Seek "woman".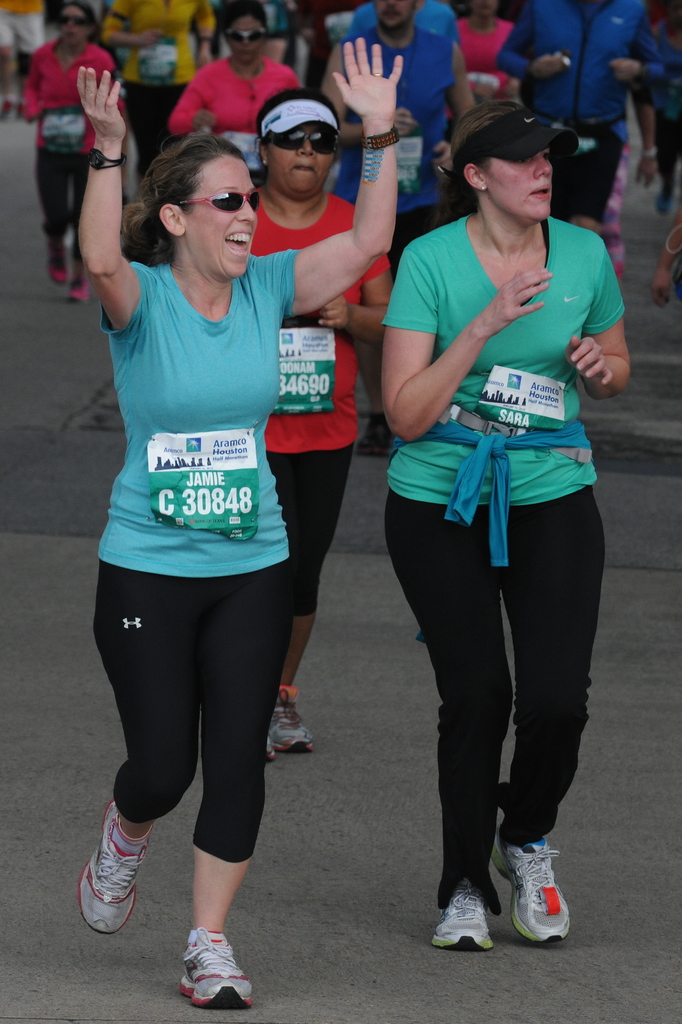
(x1=28, y1=3, x2=122, y2=301).
